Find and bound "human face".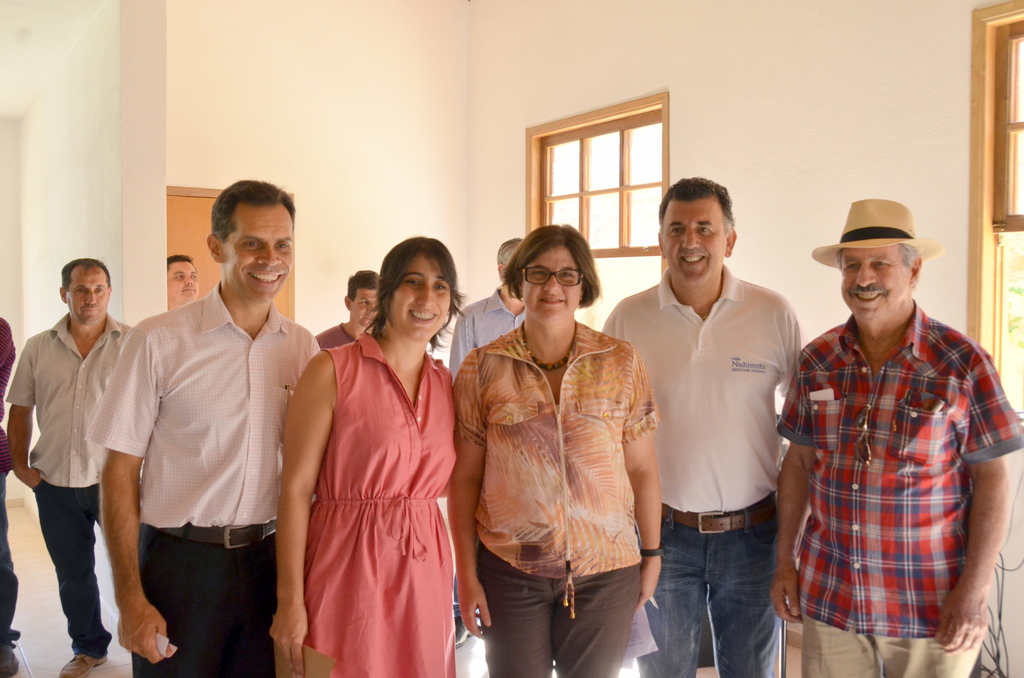
Bound: [390,254,449,343].
